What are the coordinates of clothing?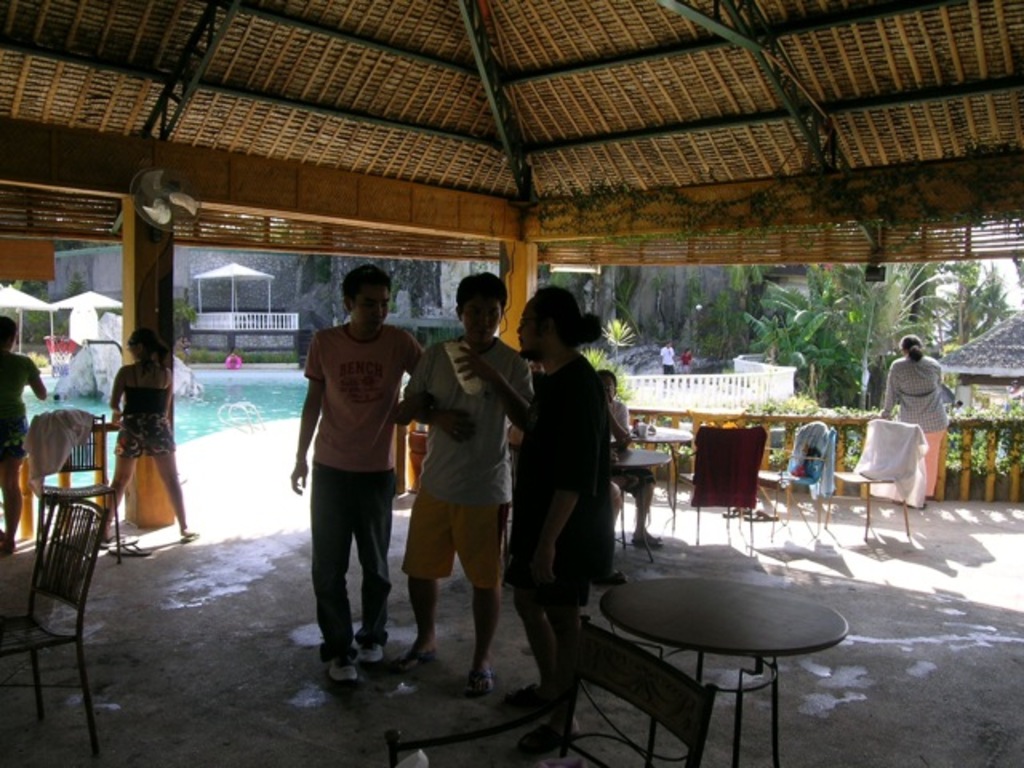
288/283/410/659.
